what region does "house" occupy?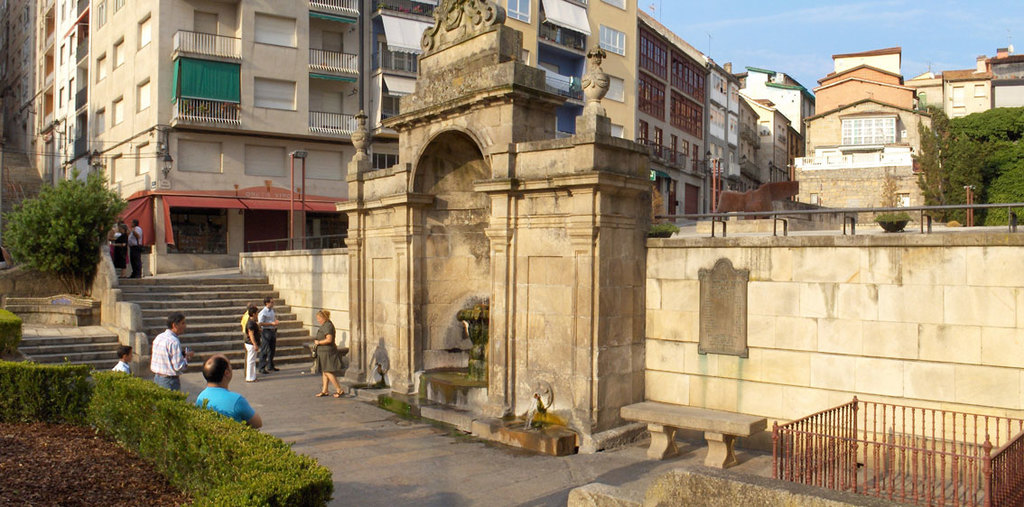
<bbox>29, 0, 63, 186</bbox>.
